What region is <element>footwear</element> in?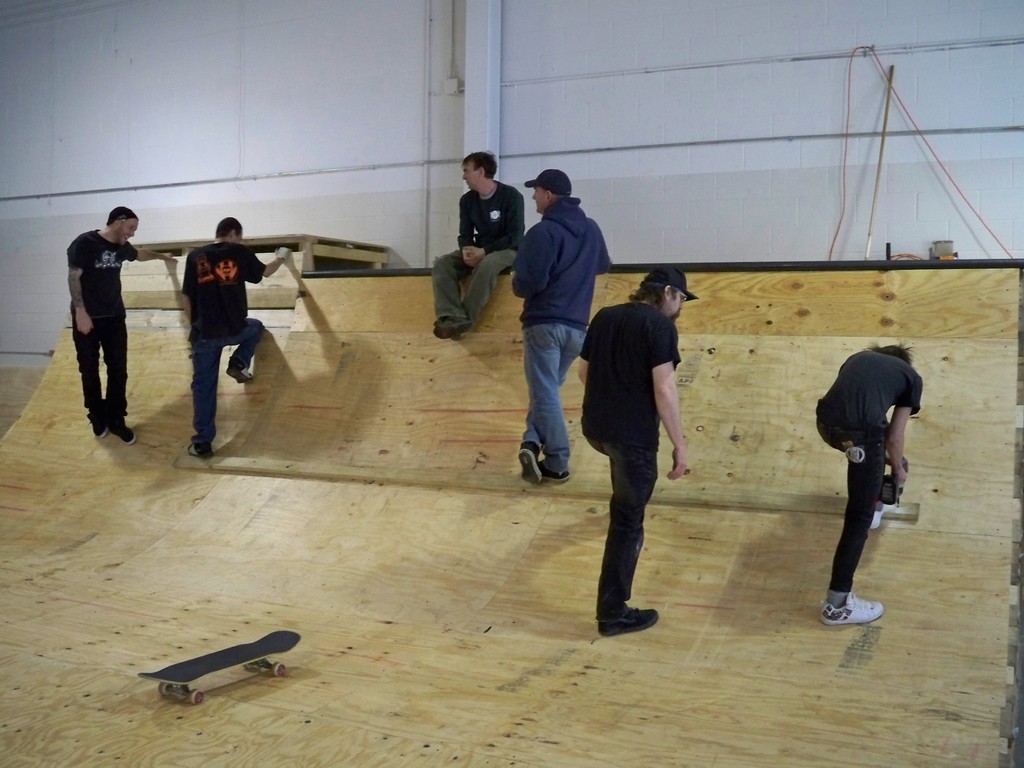
225/359/257/387.
